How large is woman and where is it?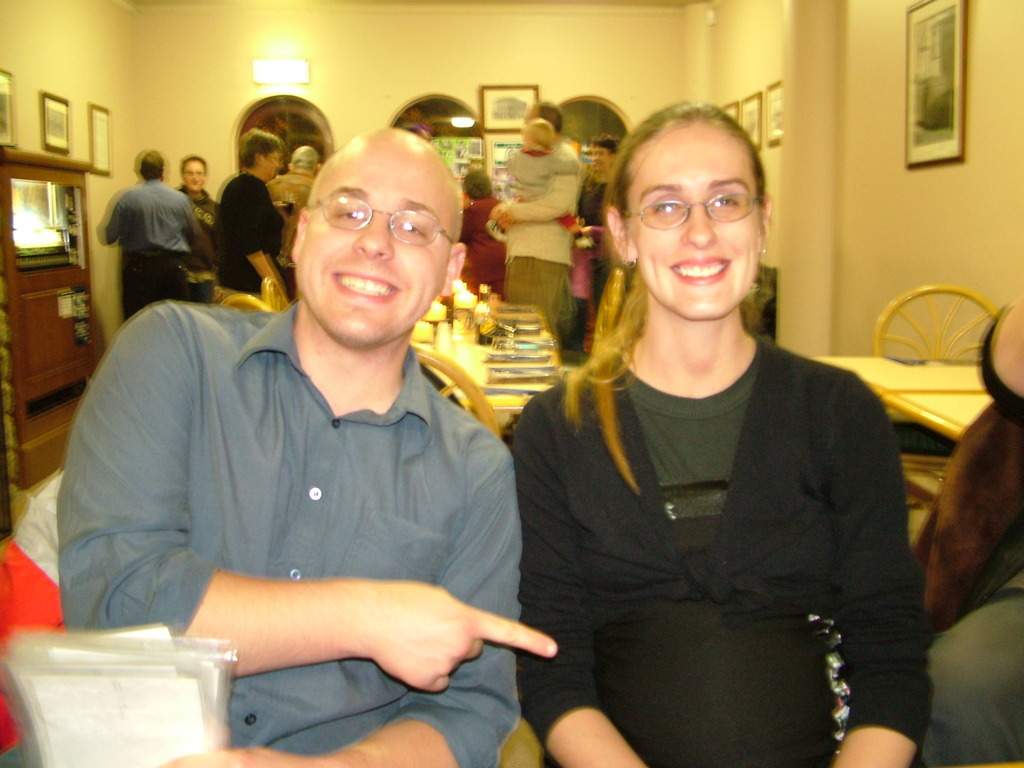
Bounding box: (492, 114, 918, 767).
